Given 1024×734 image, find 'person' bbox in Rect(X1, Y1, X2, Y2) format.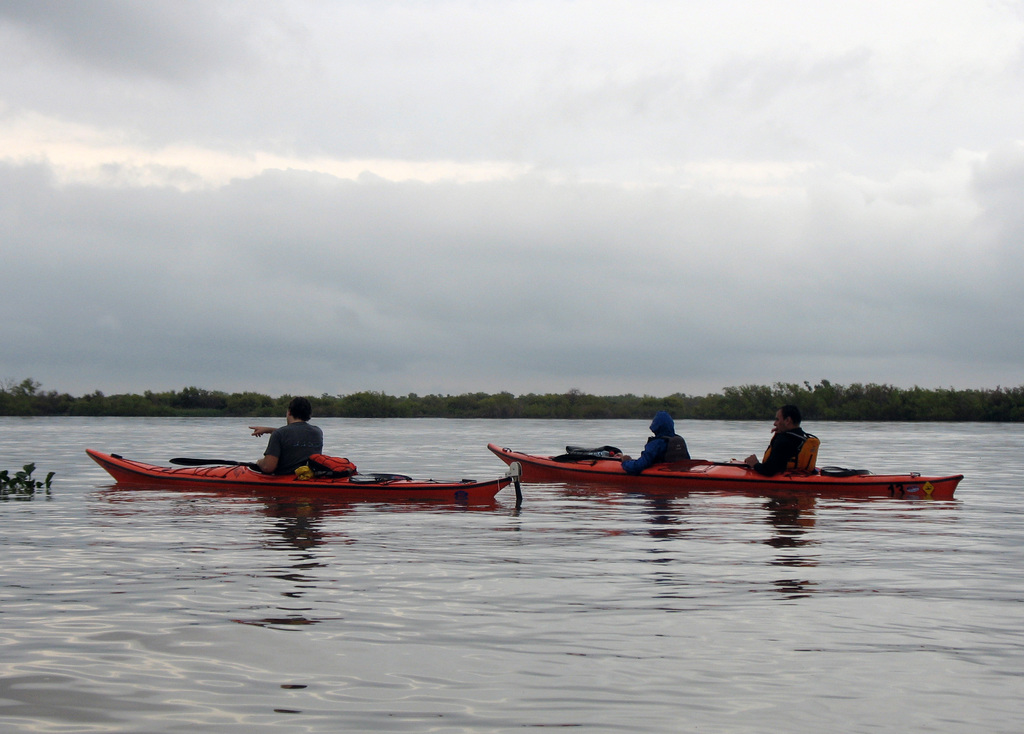
Rect(744, 408, 808, 474).
